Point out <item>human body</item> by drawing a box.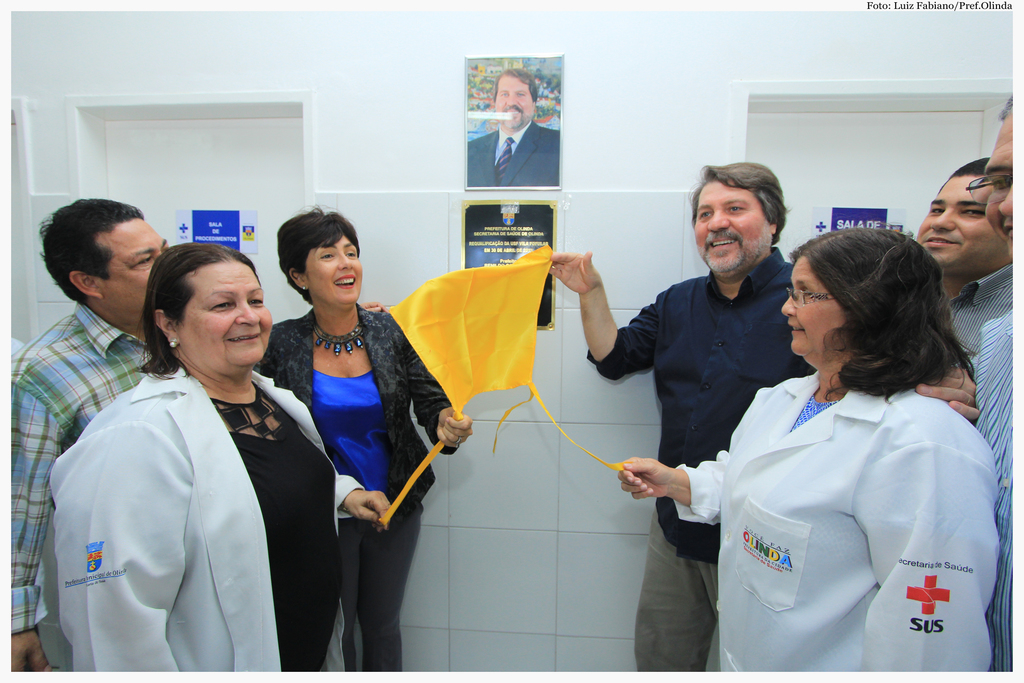
[left=252, top=208, right=472, bottom=673].
